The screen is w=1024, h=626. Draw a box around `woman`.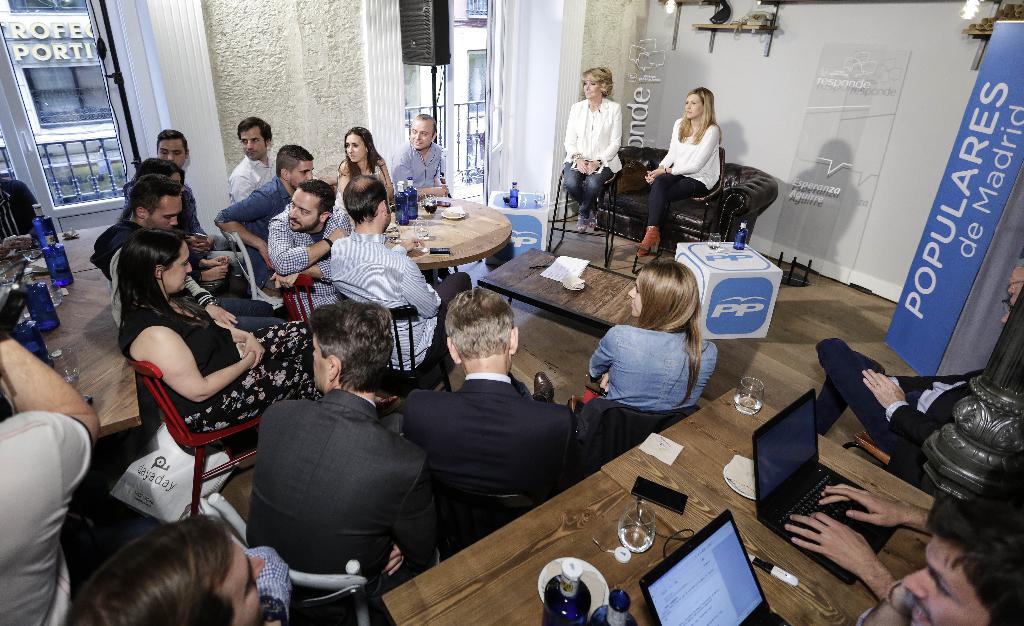
left=114, top=223, right=320, bottom=458.
